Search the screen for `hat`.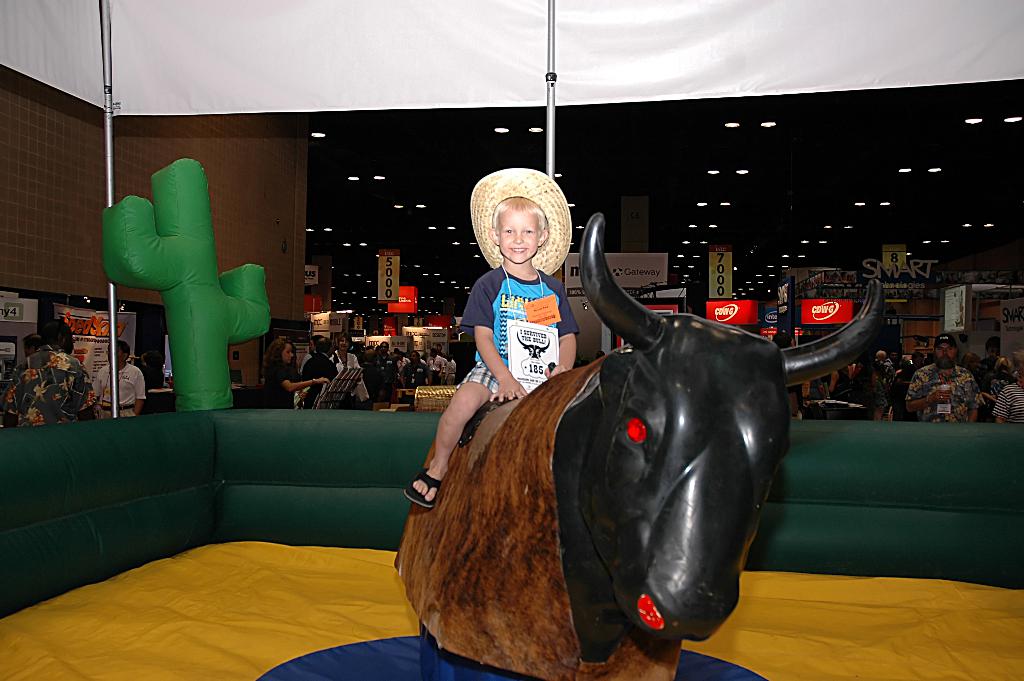
Found at BBox(935, 331, 955, 343).
